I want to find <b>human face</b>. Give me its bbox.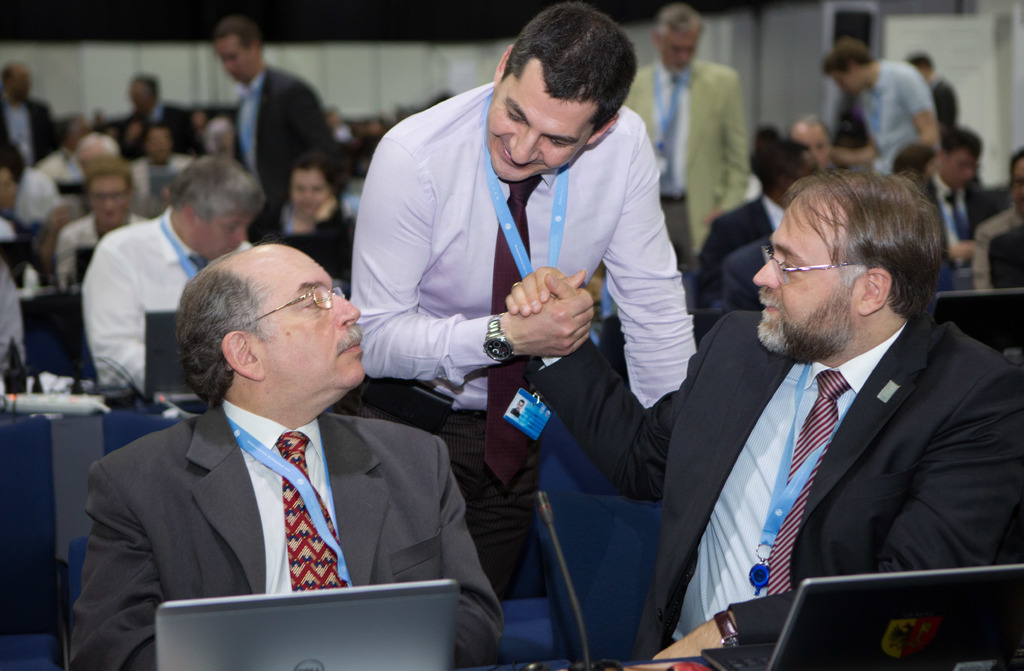
[left=822, top=69, right=862, bottom=91].
